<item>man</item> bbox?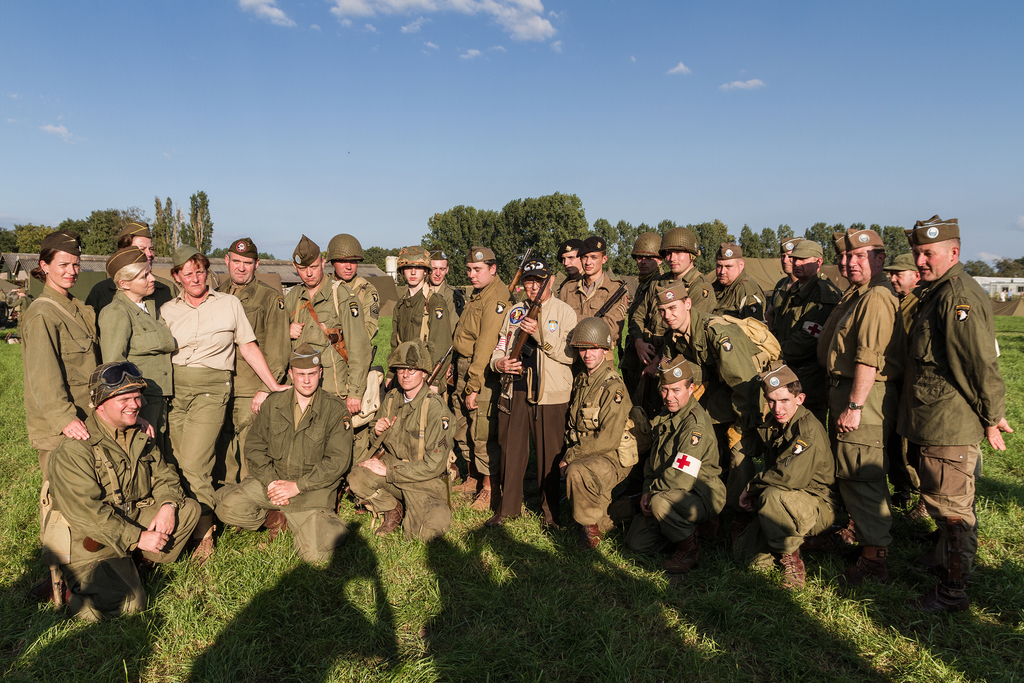
<box>561,236,630,359</box>
